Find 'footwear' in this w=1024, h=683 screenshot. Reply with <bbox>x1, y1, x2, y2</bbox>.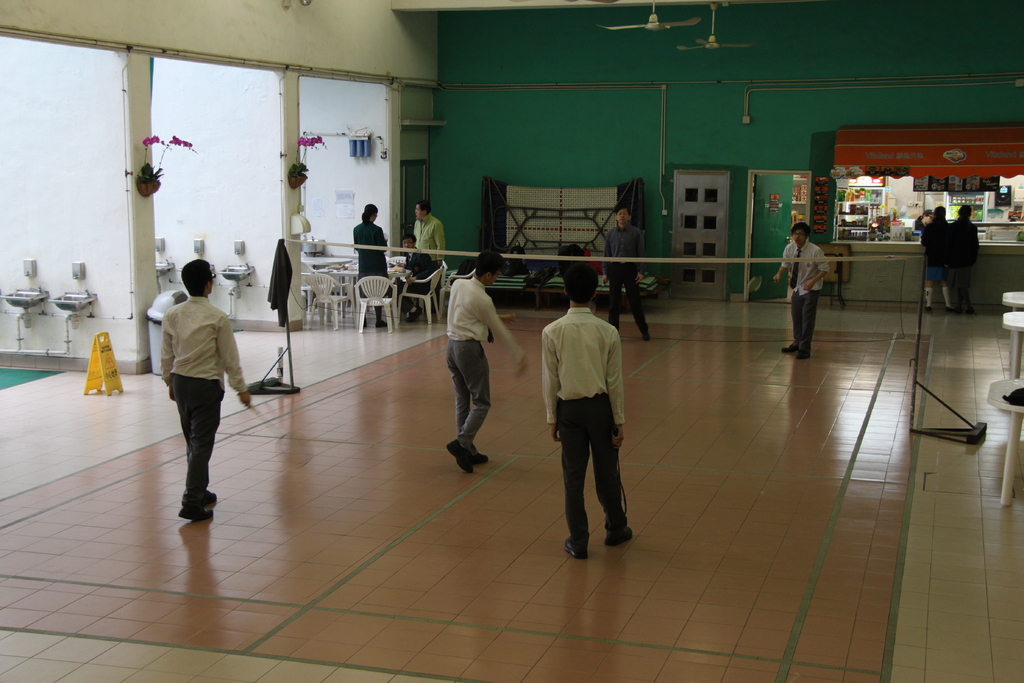
<bbox>179, 504, 213, 523</bbox>.
